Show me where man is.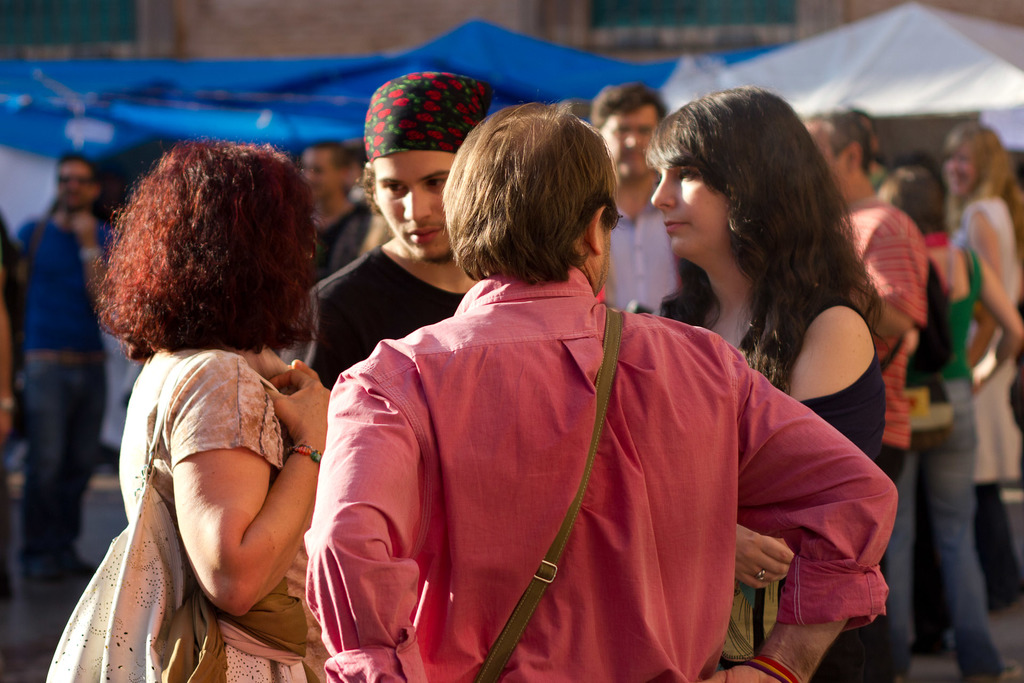
man is at <bbox>301, 103, 898, 682</bbox>.
